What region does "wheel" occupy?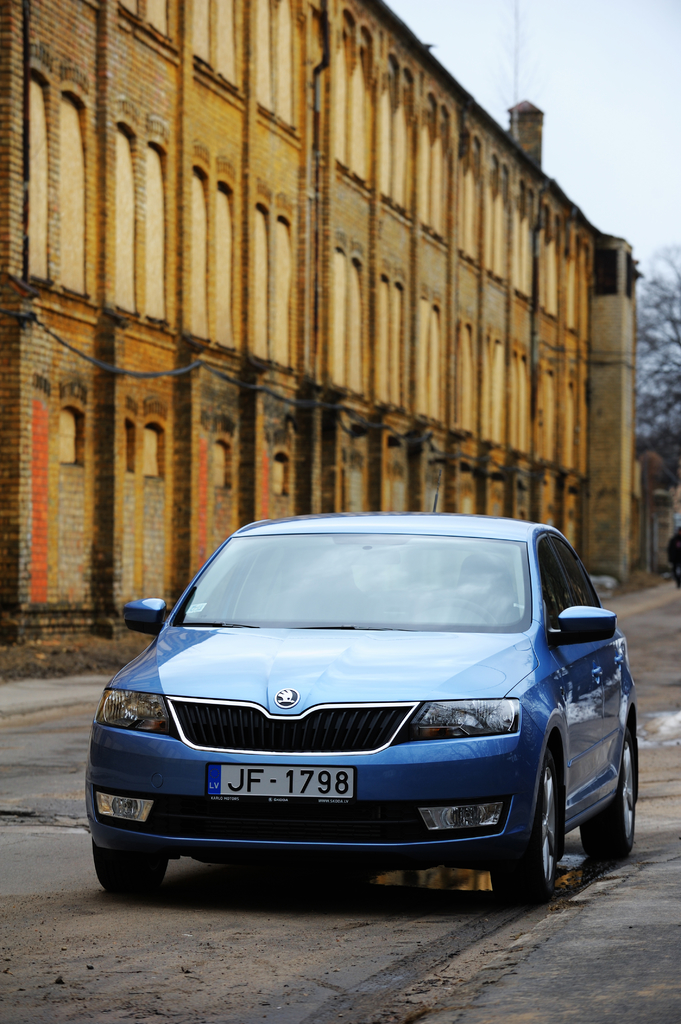
{"left": 417, "top": 597, "right": 496, "bottom": 627}.
